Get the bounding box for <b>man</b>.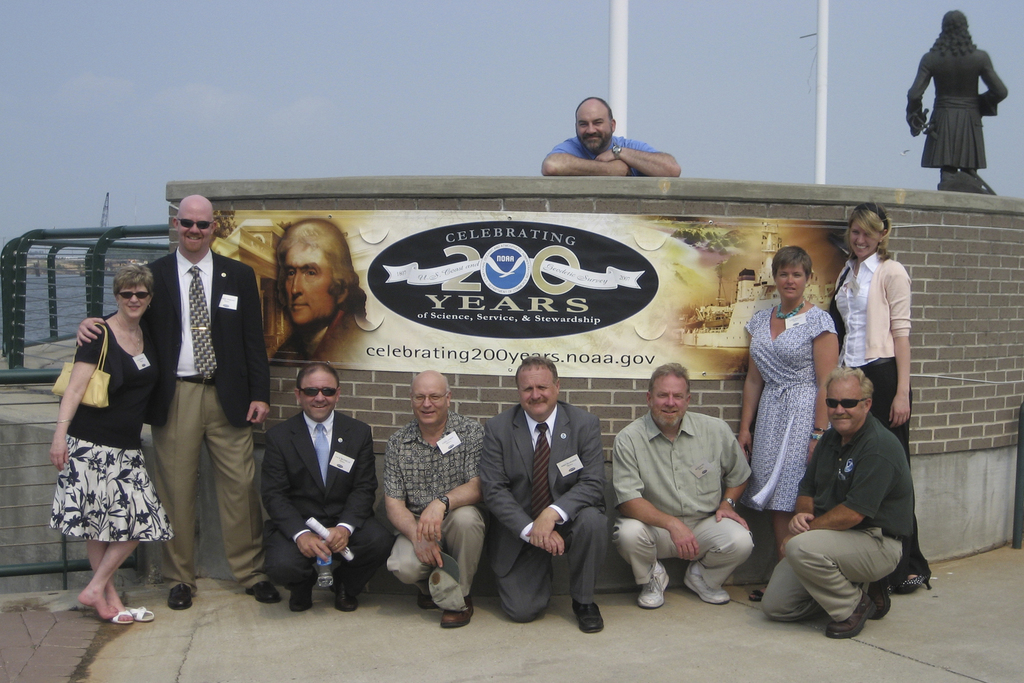
[x1=380, y1=363, x2=497, y2=633].
